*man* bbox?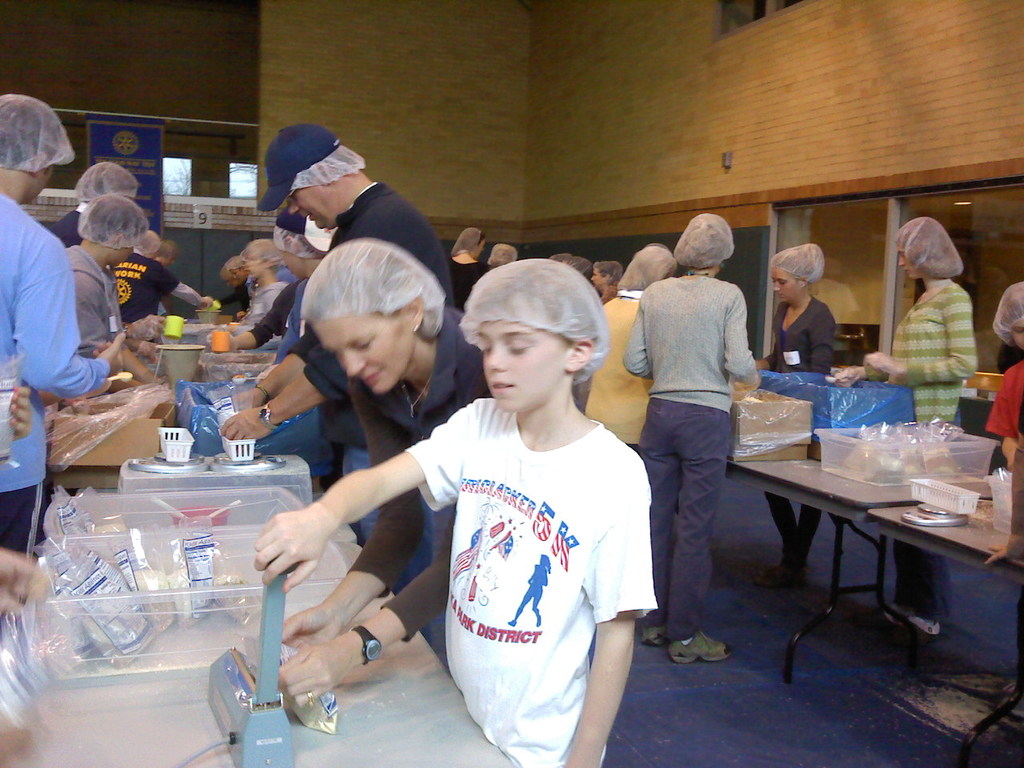
105, 249, 217, 327
